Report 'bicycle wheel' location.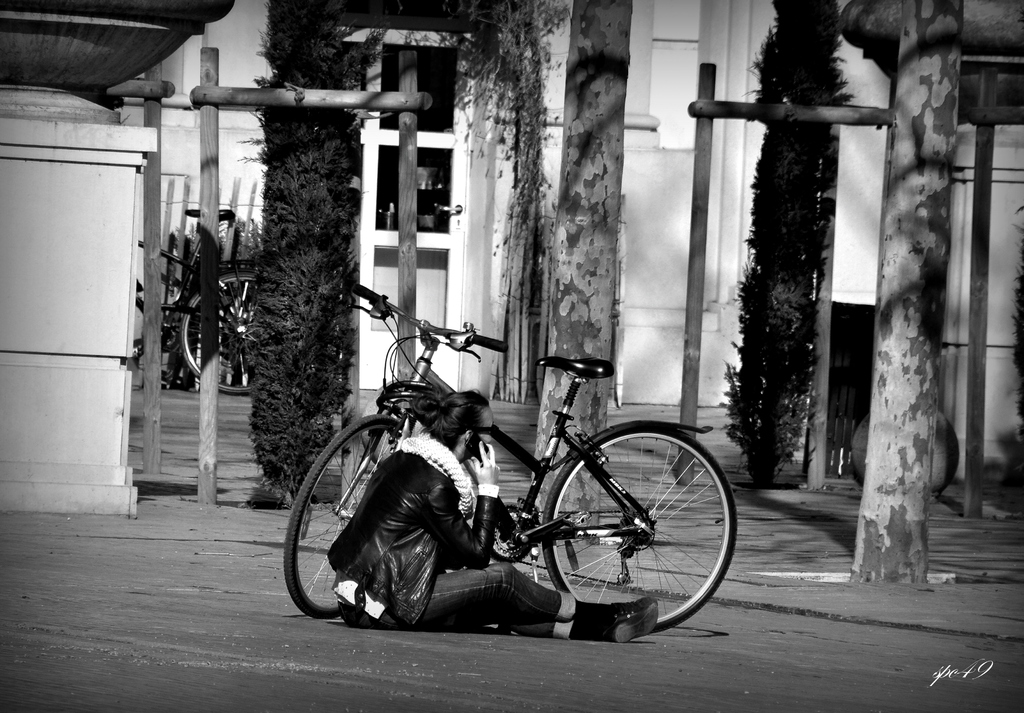
Report: 538:425:739:634.
